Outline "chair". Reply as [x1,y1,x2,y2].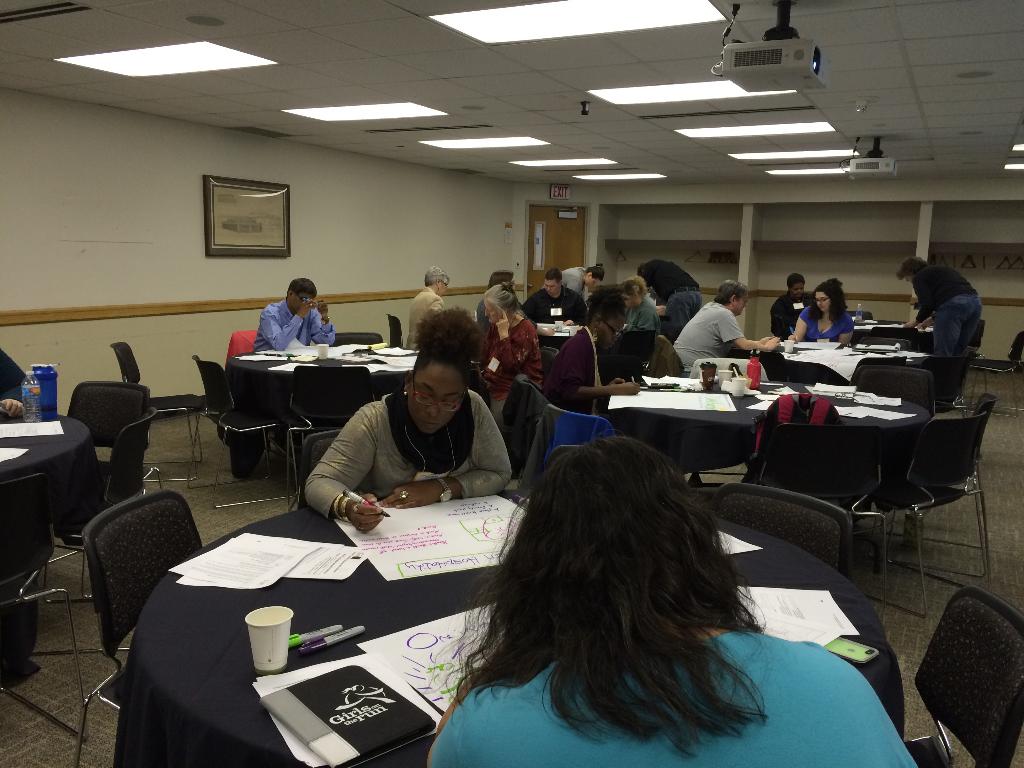
[684,355,767,381].
